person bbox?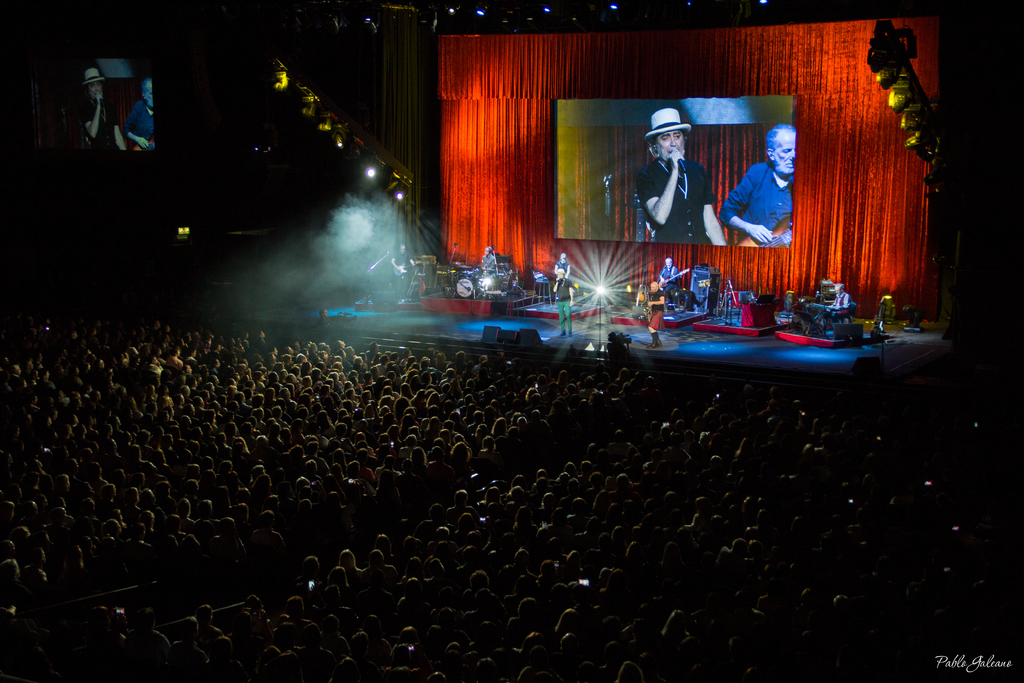
[x1=125, y1=76, x2=154, y2=152]
